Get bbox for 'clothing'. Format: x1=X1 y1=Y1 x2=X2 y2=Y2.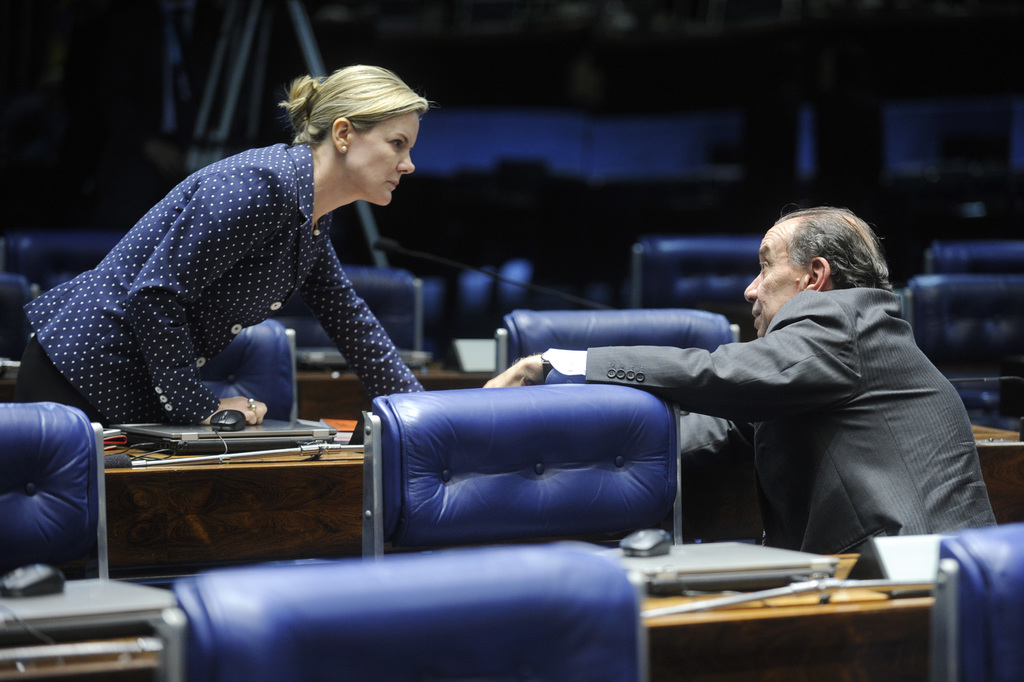
x1=537 y1=279 x2=996 y2=574.
